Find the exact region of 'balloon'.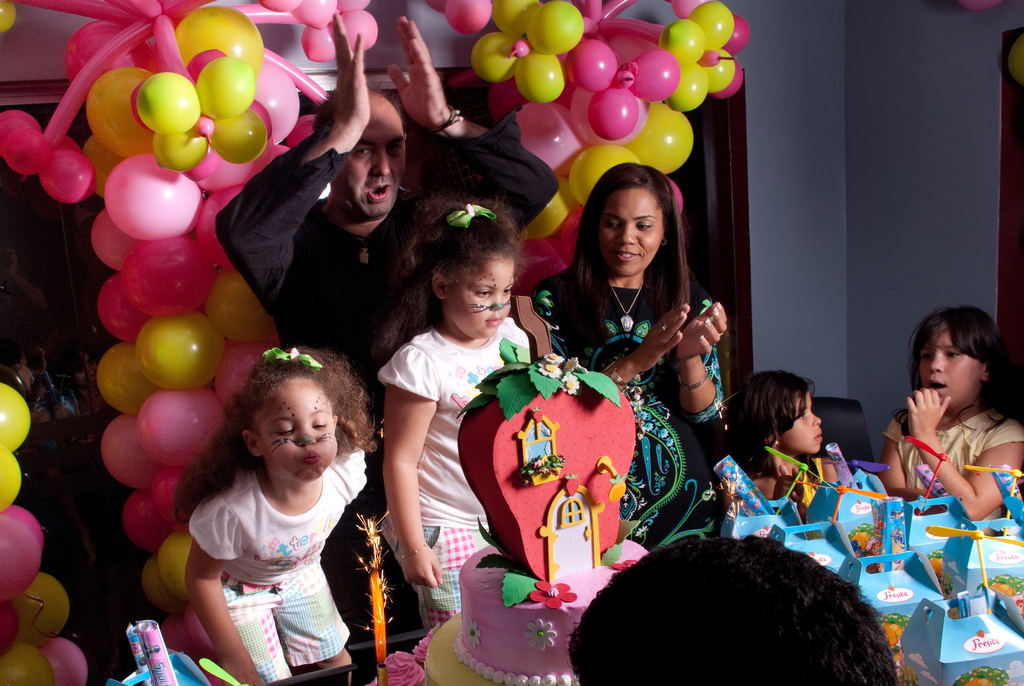
Exact region: x1=0 y1=639 x2=54 y2=685.
